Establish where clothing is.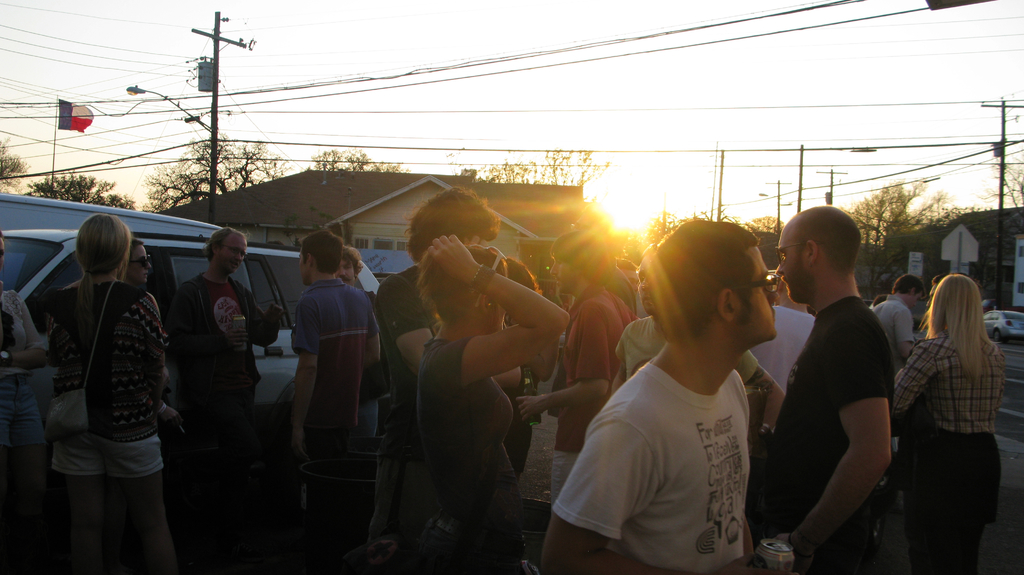
Established at locate(887, 342, 1017, 571).
